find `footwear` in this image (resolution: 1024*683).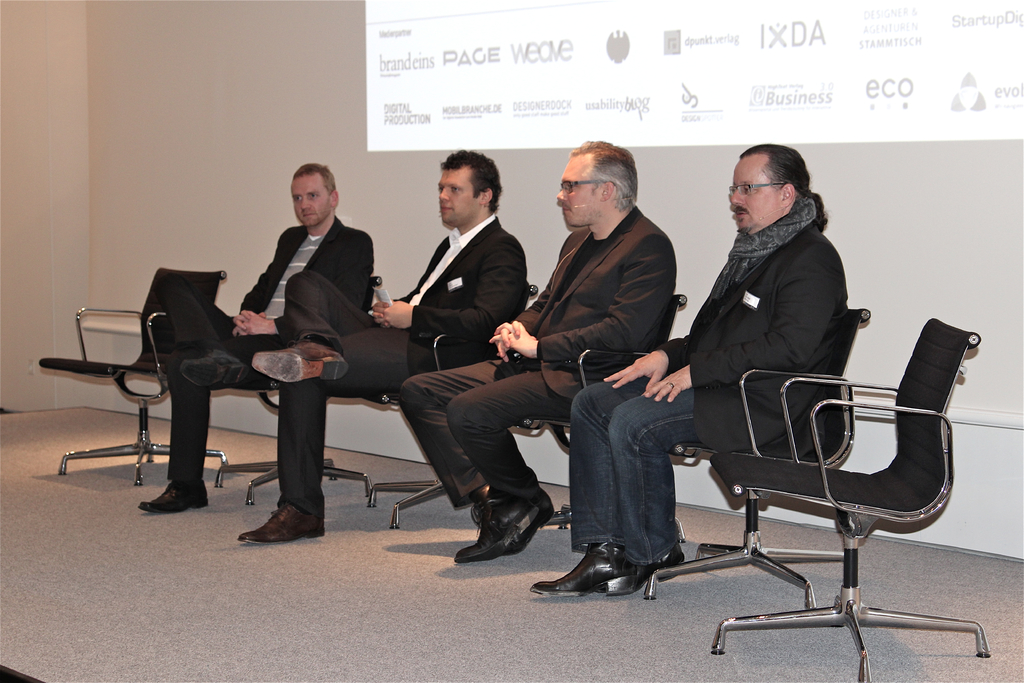
454:483:540:561.
